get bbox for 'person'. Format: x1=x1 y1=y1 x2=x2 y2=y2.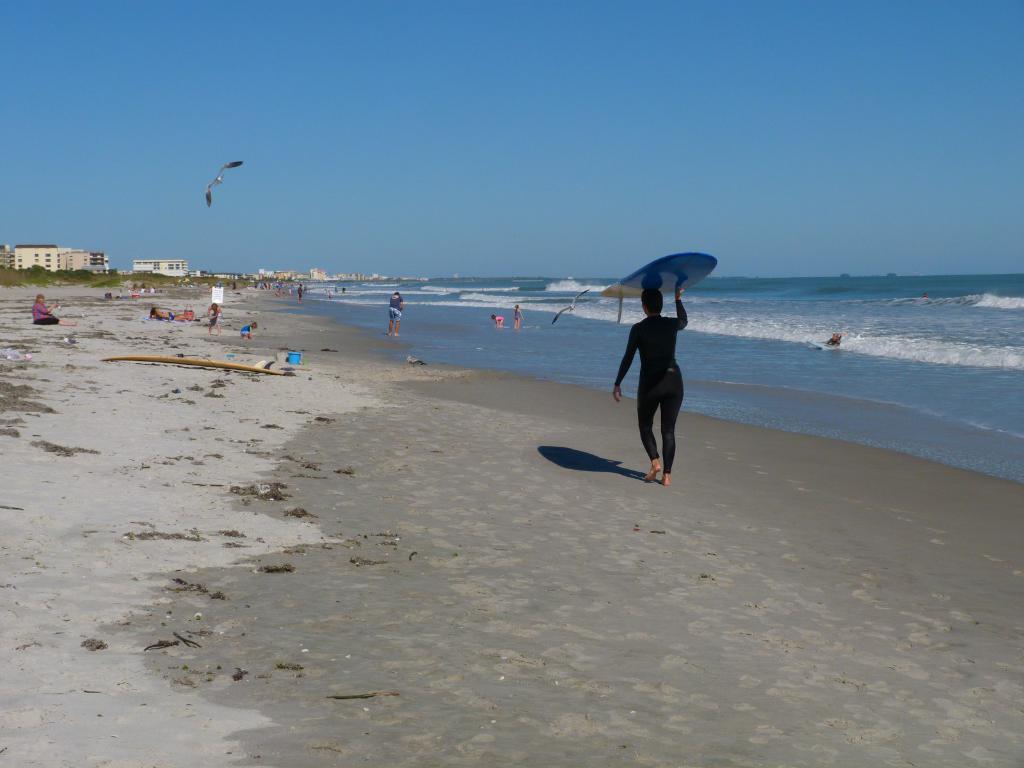
x1=515 y1=303 x2=526 y2=326.
